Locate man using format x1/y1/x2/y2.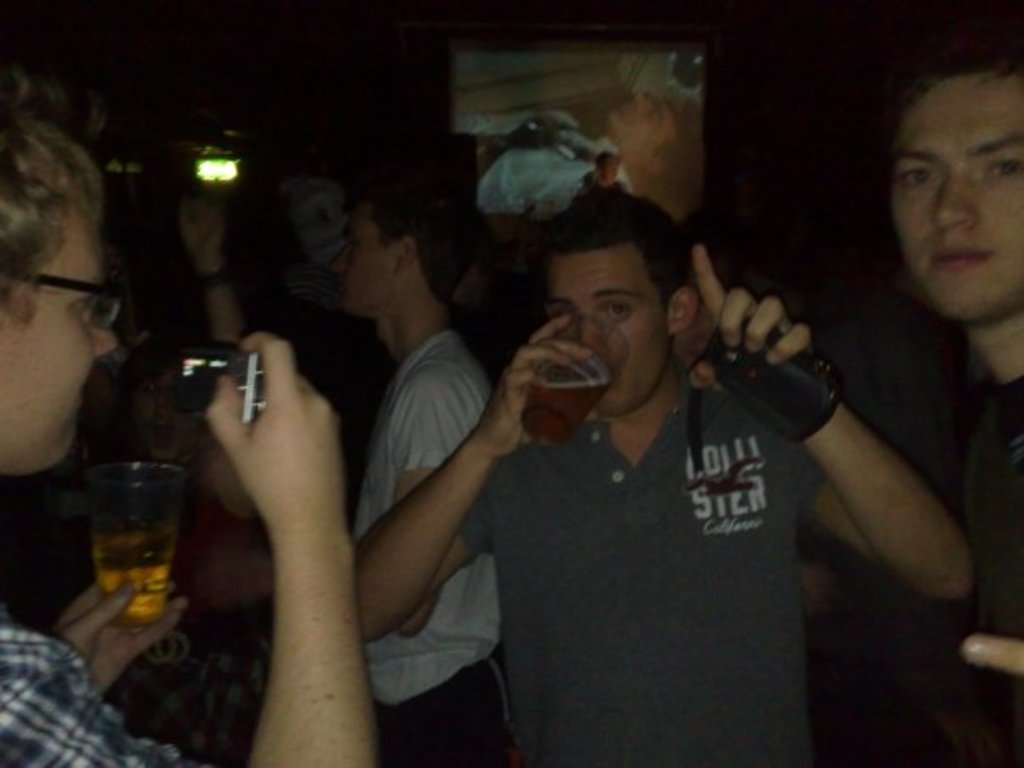
305/178/524/766.
